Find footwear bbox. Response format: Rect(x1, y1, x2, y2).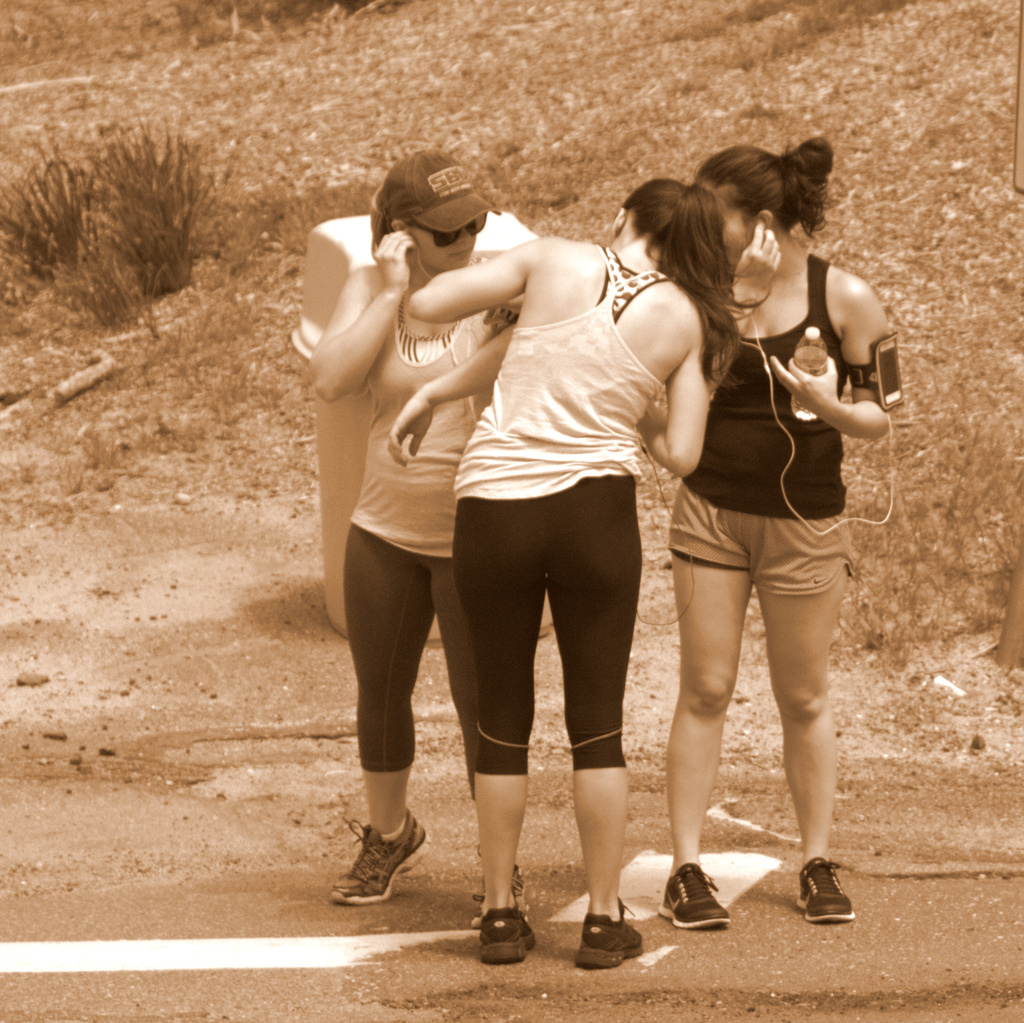
Rect(798, 852, 856, 928).
